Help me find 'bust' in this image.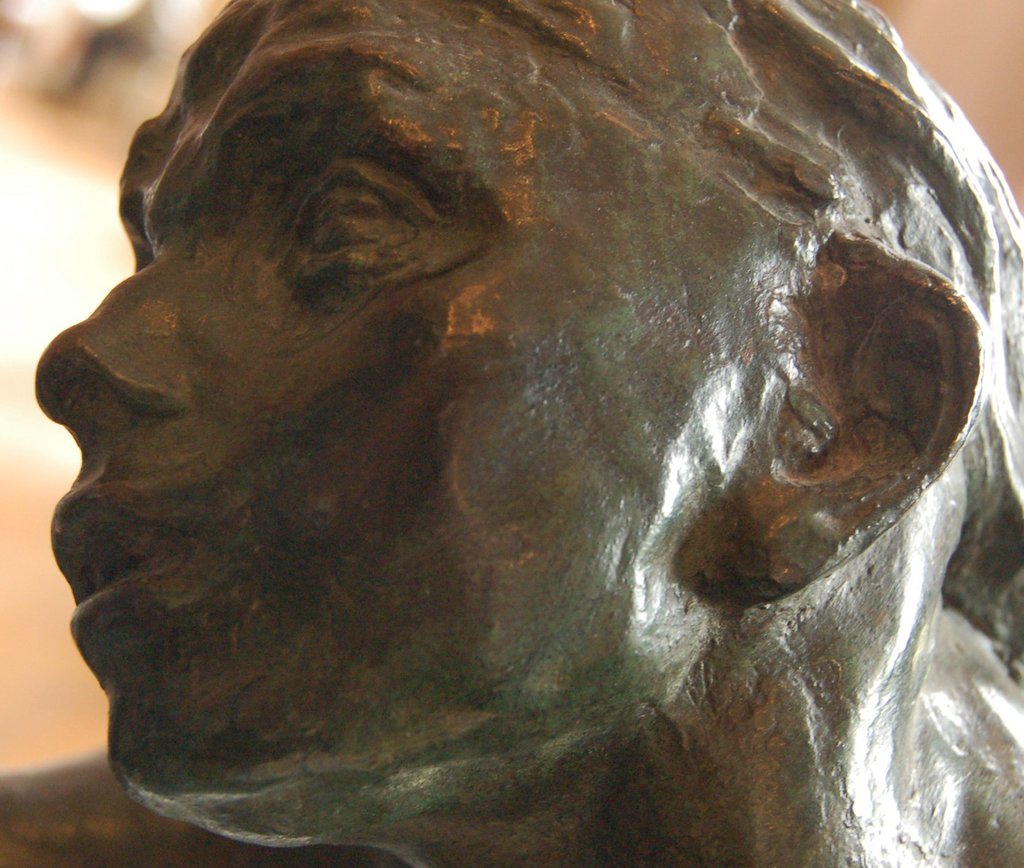
Found it: pyautogui.locateOnScreen(0, 0, 1023, 867).
